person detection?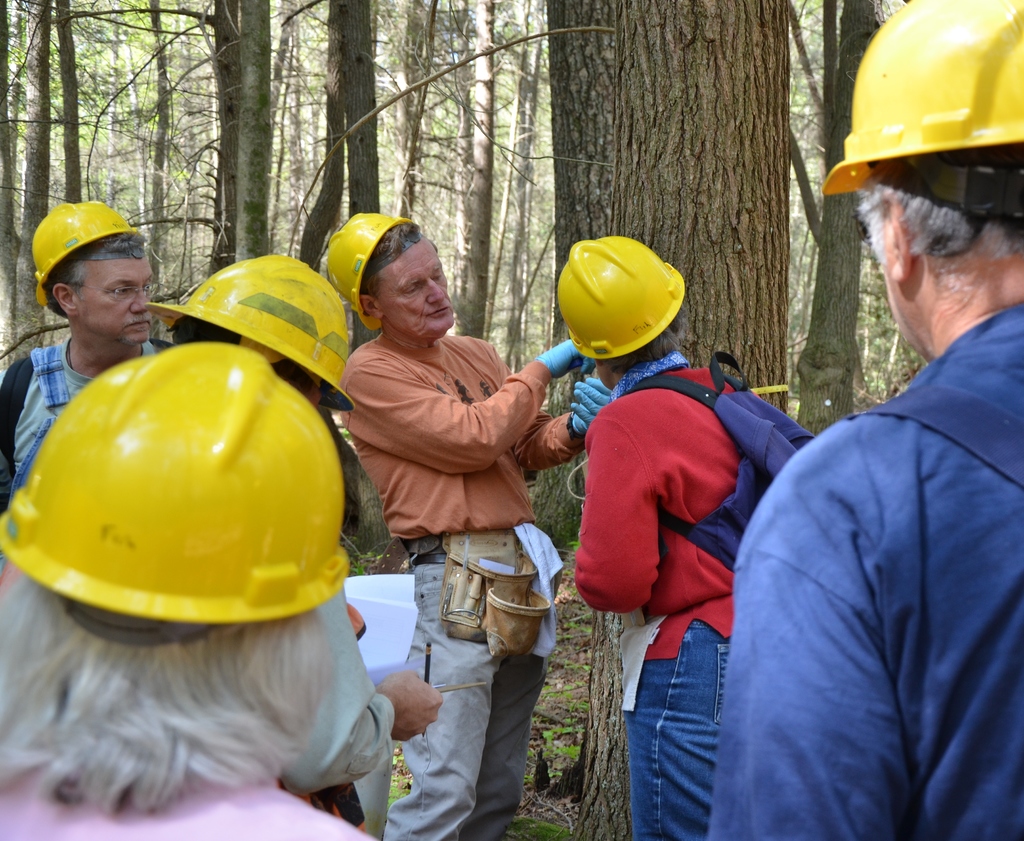
crop(145, 253, 438, 832)
